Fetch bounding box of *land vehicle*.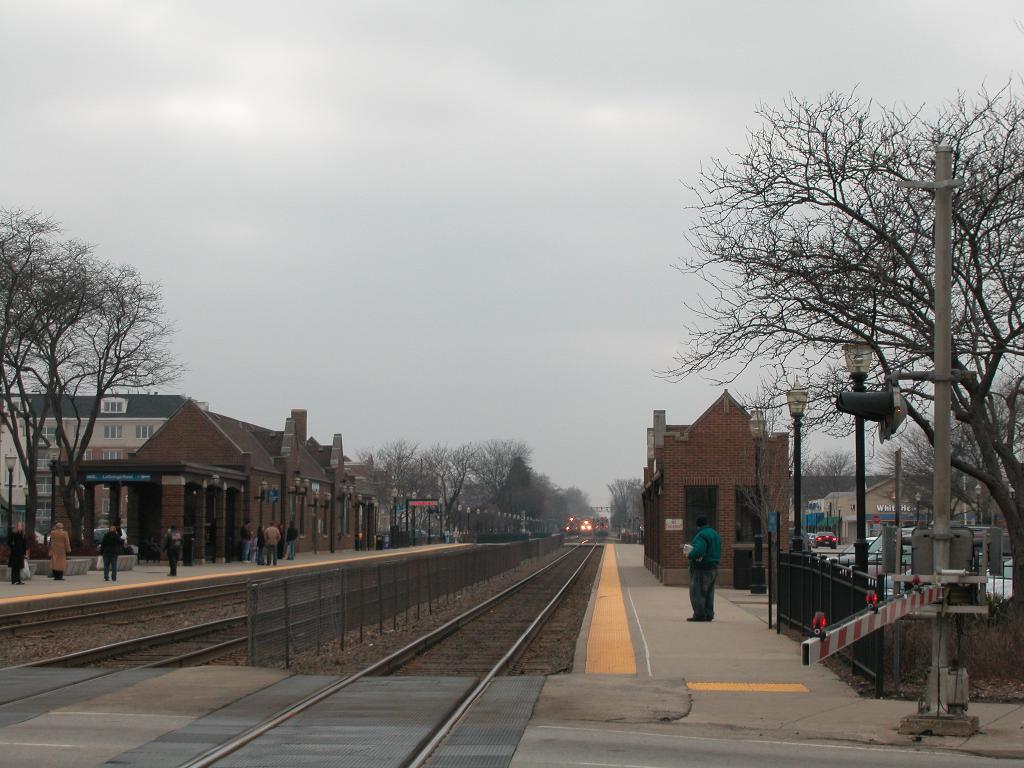
Bbox: 813, 529, 840, 548.
